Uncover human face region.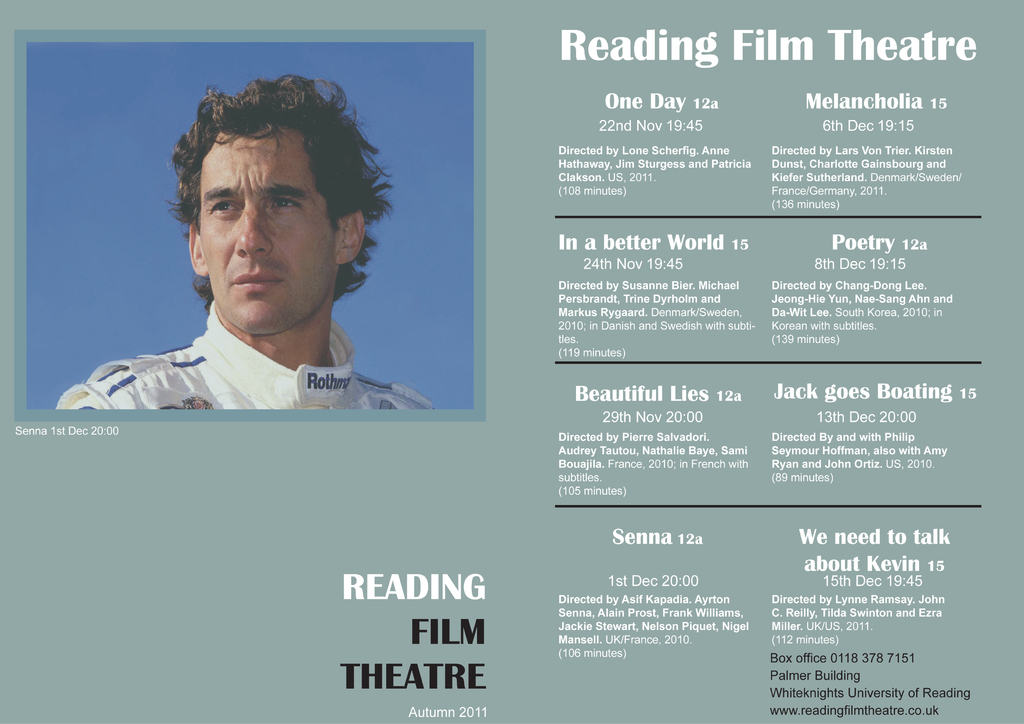
Uncovered: left=202, top=136, right=334, bottom=333.
